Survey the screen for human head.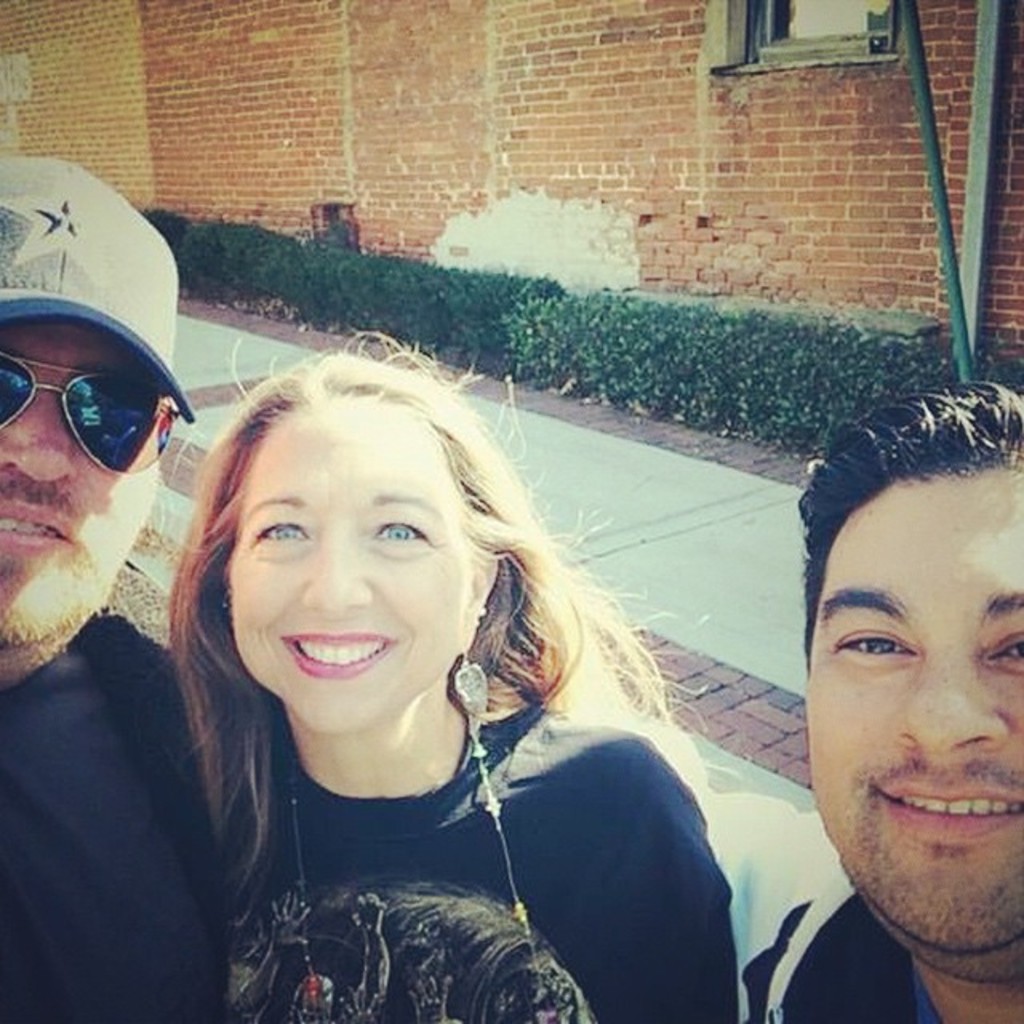
Survey found: [x1=0, y1=152, x2=190, y2=645].
